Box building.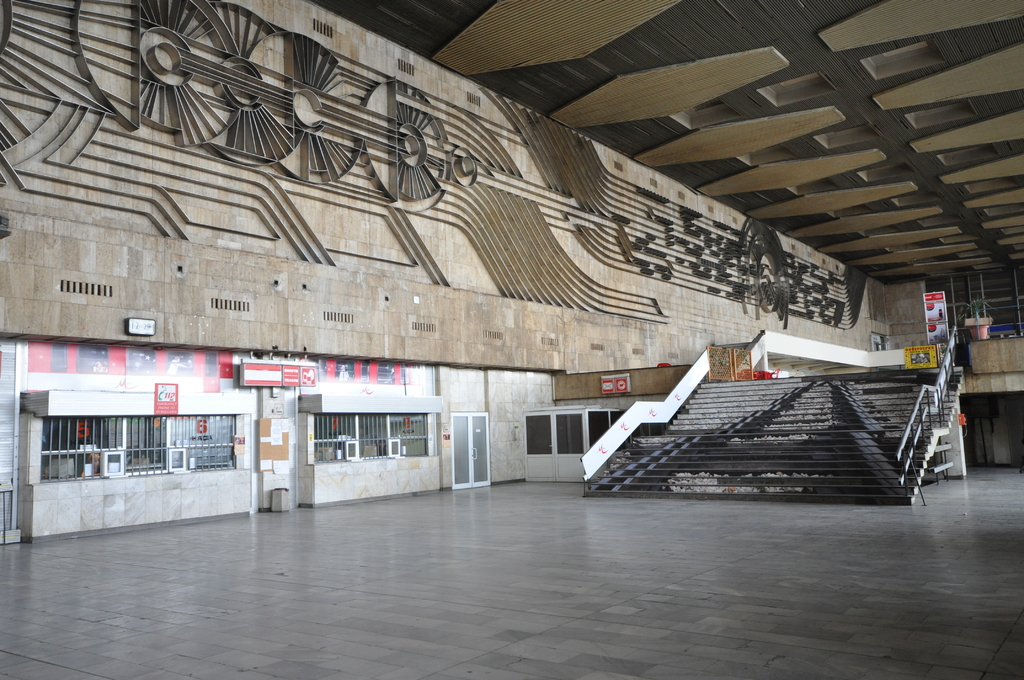
[0,0,1023,679].
